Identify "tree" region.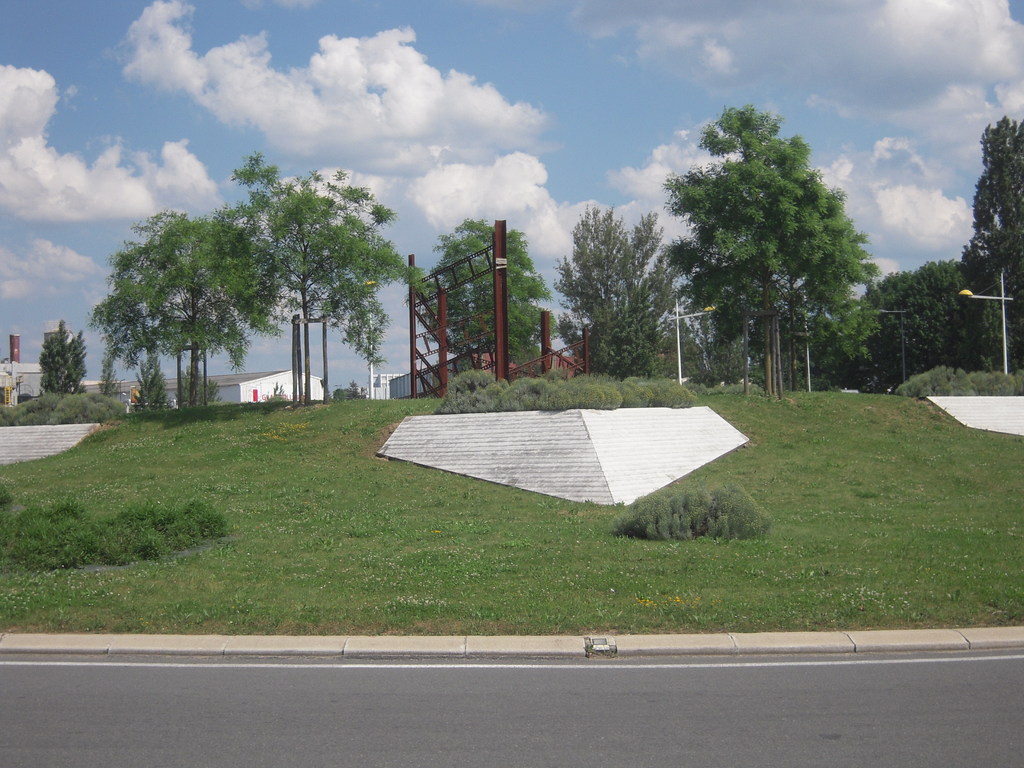
Region: [222, 163, 433, 401].
